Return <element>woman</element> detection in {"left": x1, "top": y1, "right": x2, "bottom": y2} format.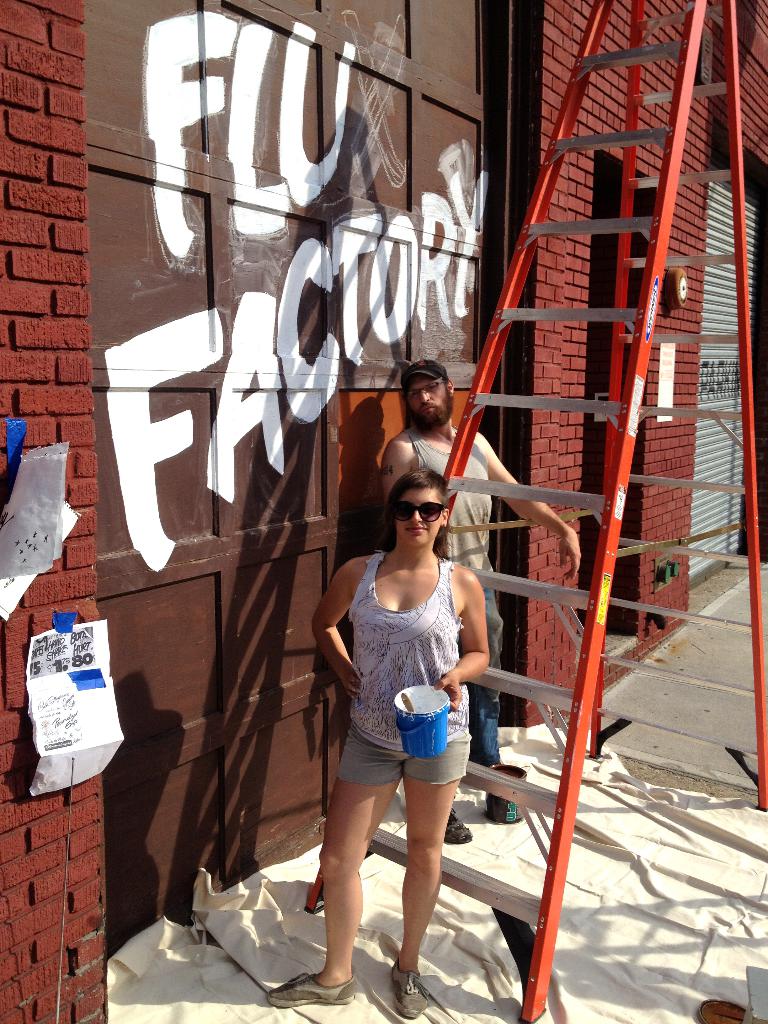
{"left": 280, "top": 508, "right": 497, "bottom": 979}.
